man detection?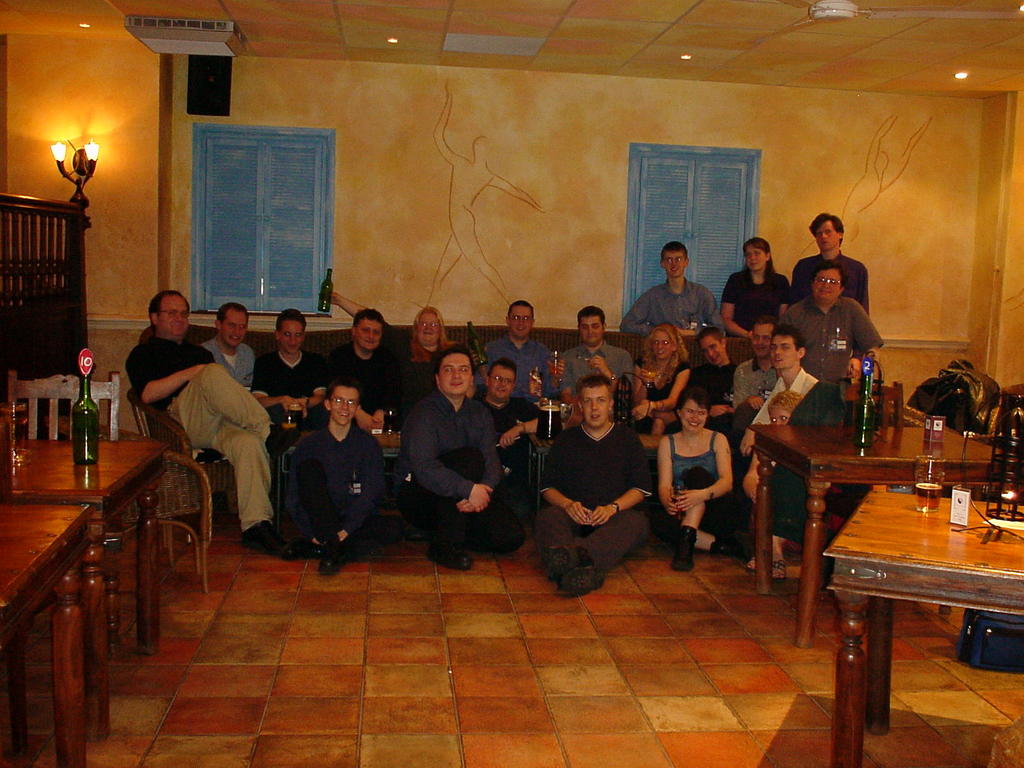
l=789, t=207, r=874, b=328
